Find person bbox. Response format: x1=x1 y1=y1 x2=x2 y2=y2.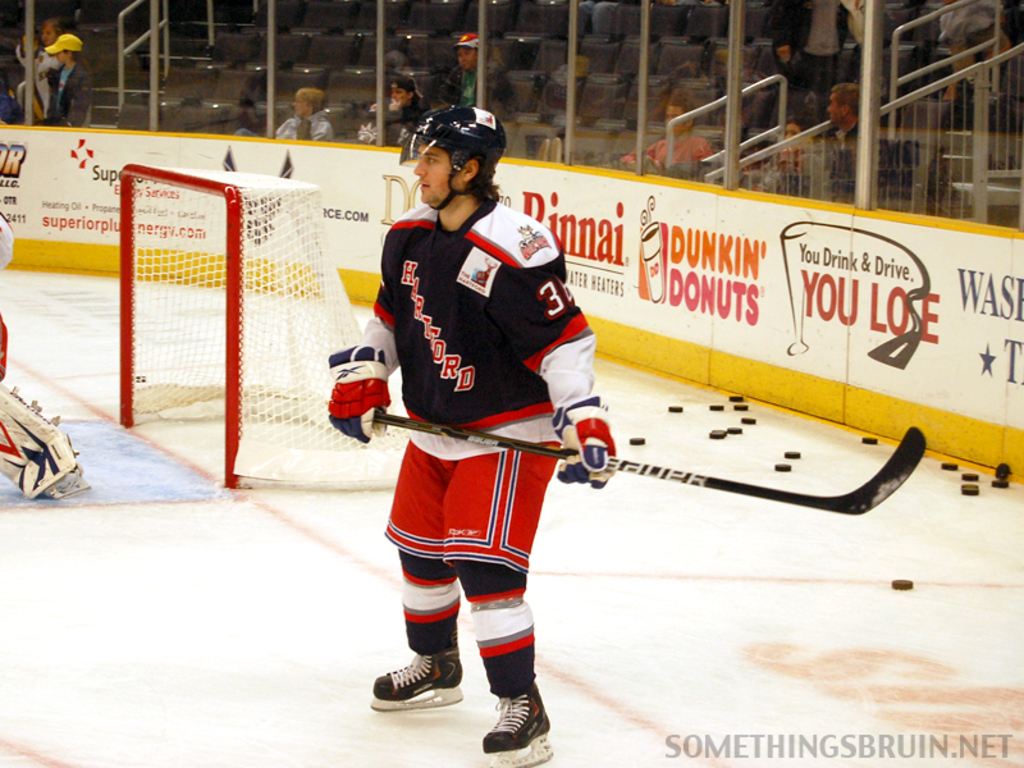
x1=271 y1=78 x2=333 y2=143.
